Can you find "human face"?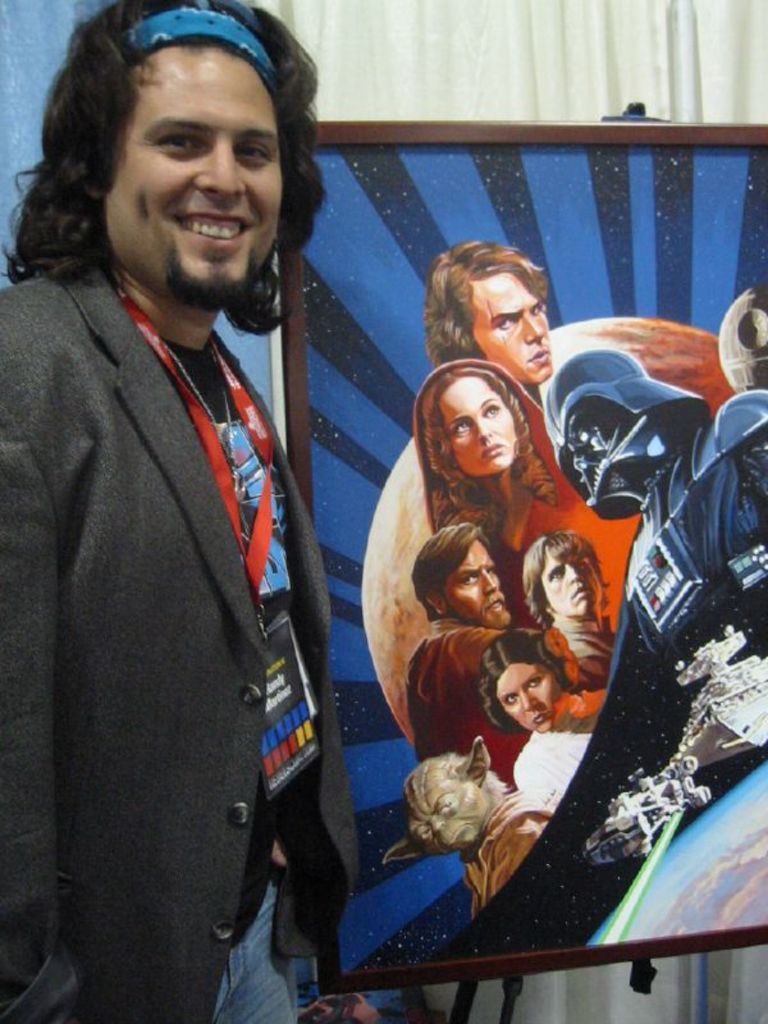
Yes, bounding box: 439, 375, 515, 479.
